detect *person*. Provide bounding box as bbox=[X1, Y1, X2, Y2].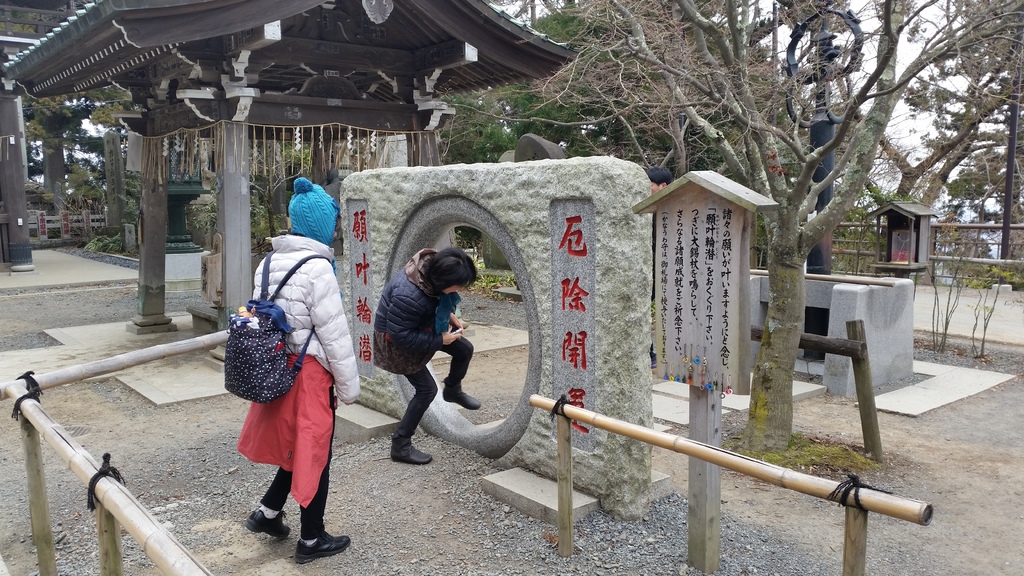
bbox=[244, 180, 356, 567].
